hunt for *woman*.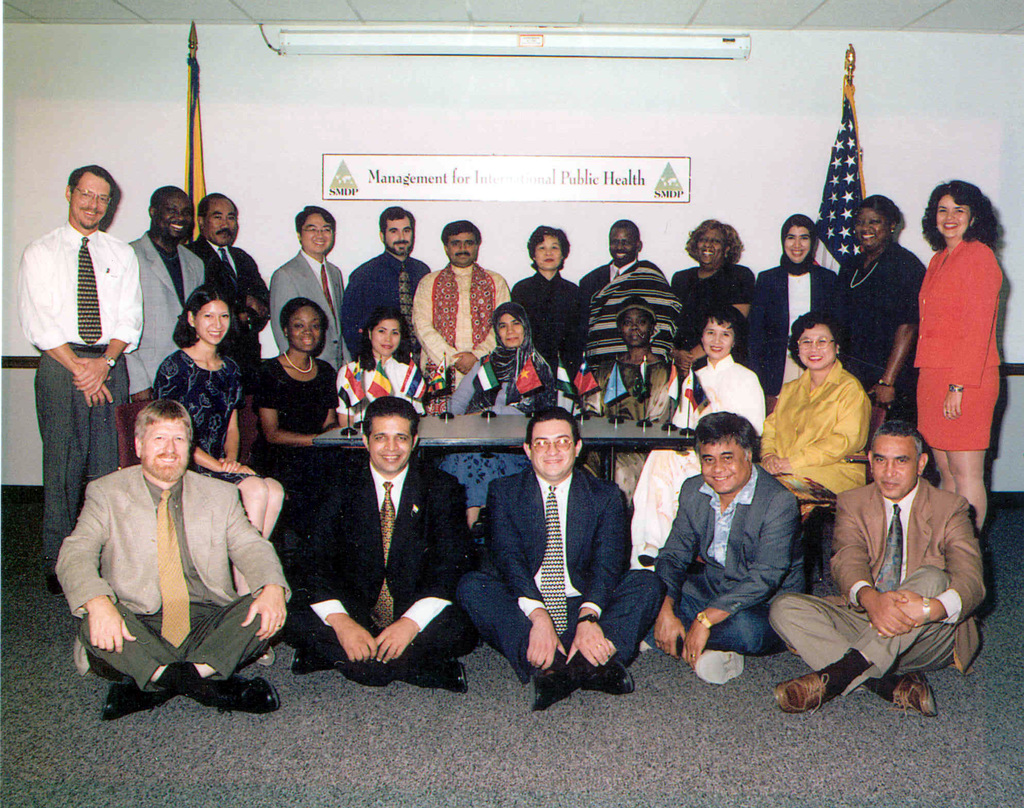
Hunted down at (758,307,870,535).
